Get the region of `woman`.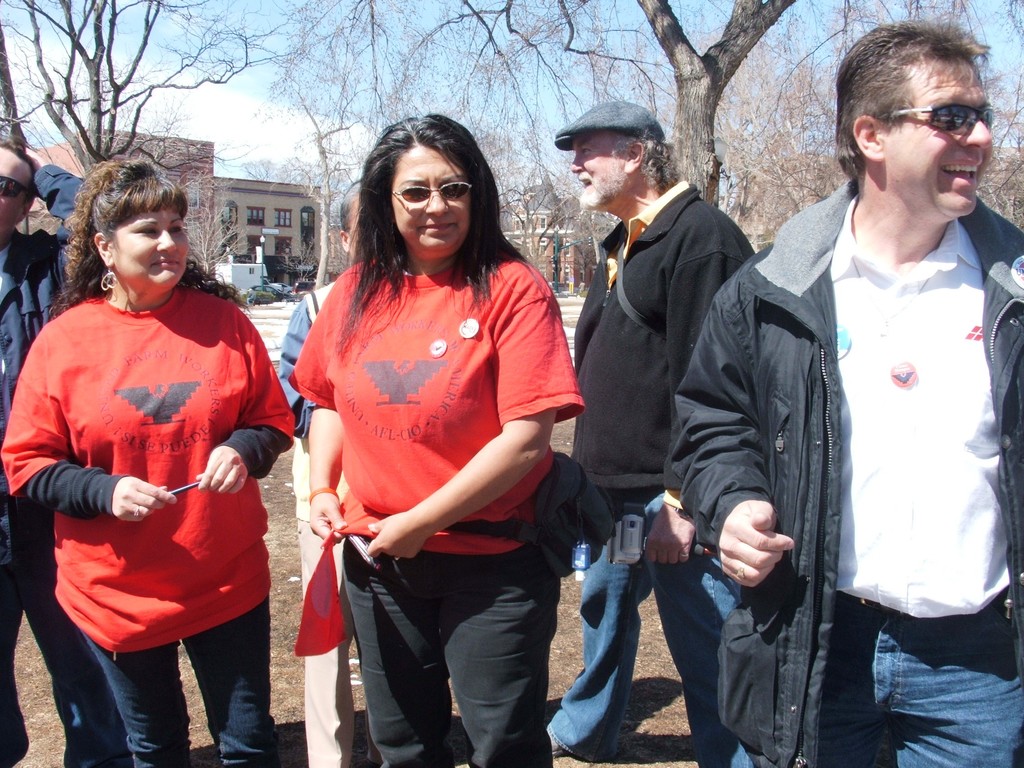
bbox=(0, 160, 296, 767).
